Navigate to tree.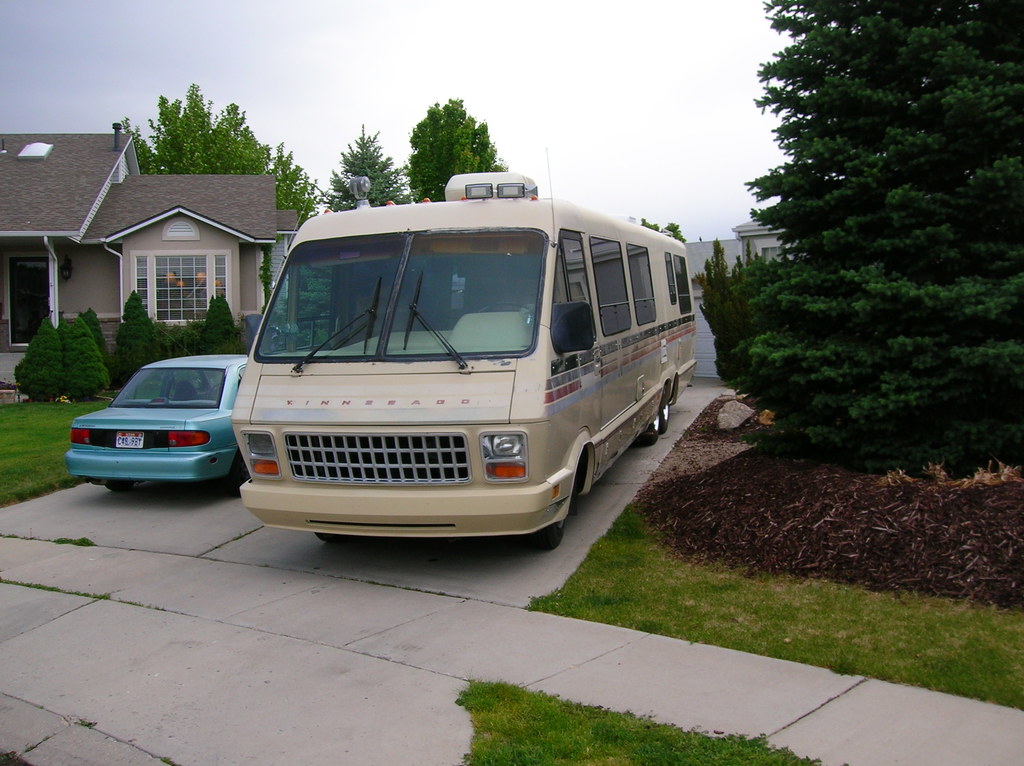
Navigation target: {"x1": 690, "y1": 232, "x2": 733, "y2": 307}.
